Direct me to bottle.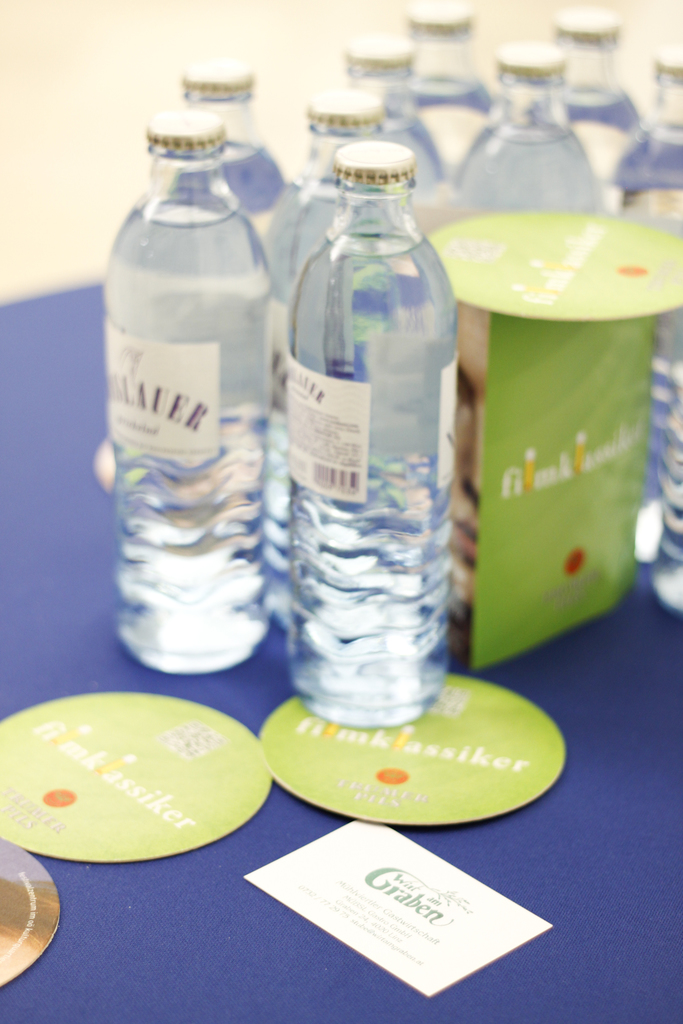
Direction: BBox(102, 106, 272, 673).
